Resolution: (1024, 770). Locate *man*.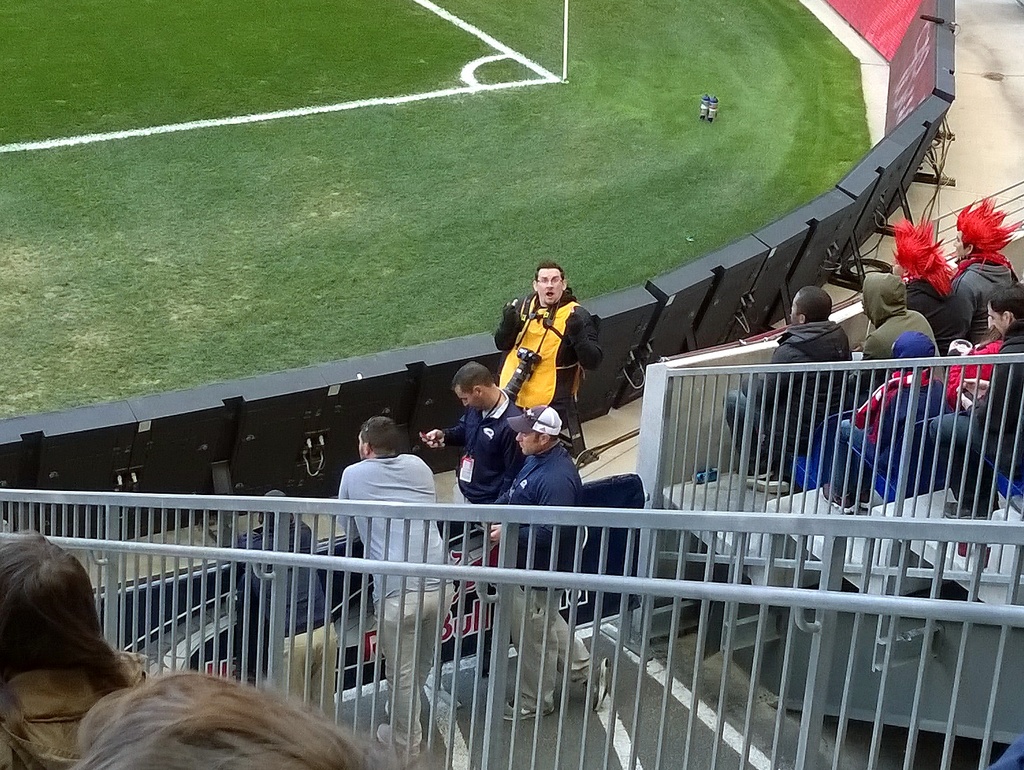
pyautogui.locateOnScreen(423, 361, 523, 504).
